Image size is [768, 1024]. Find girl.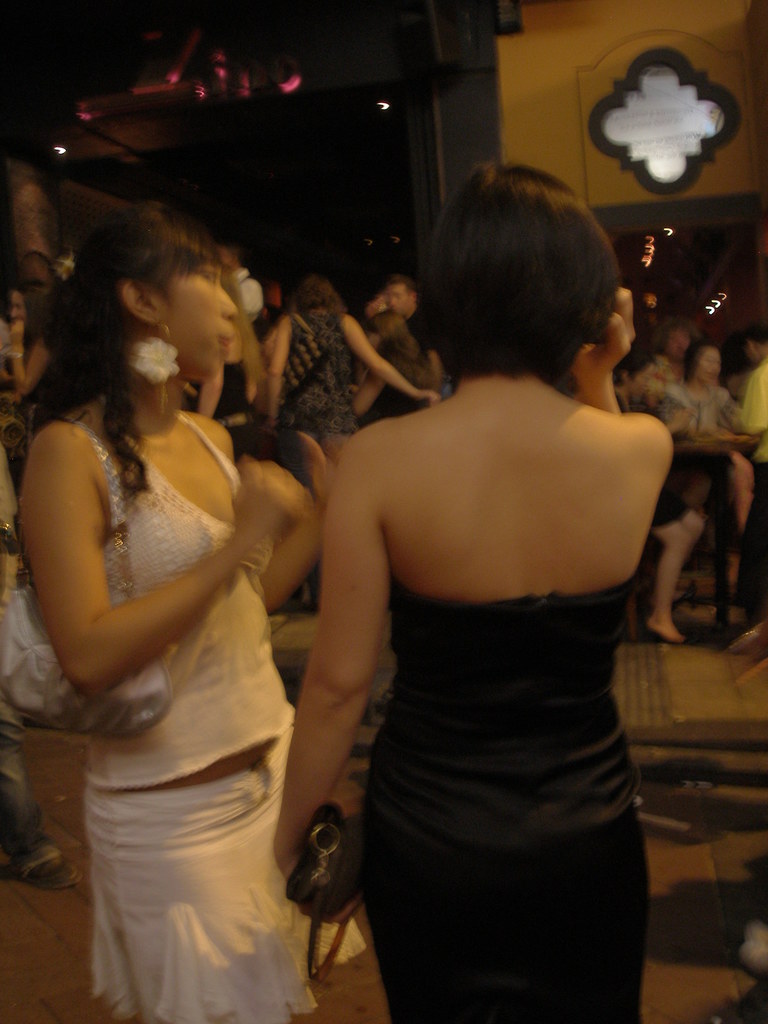
x1=273, y1=153, x2=668, y2=1023.
